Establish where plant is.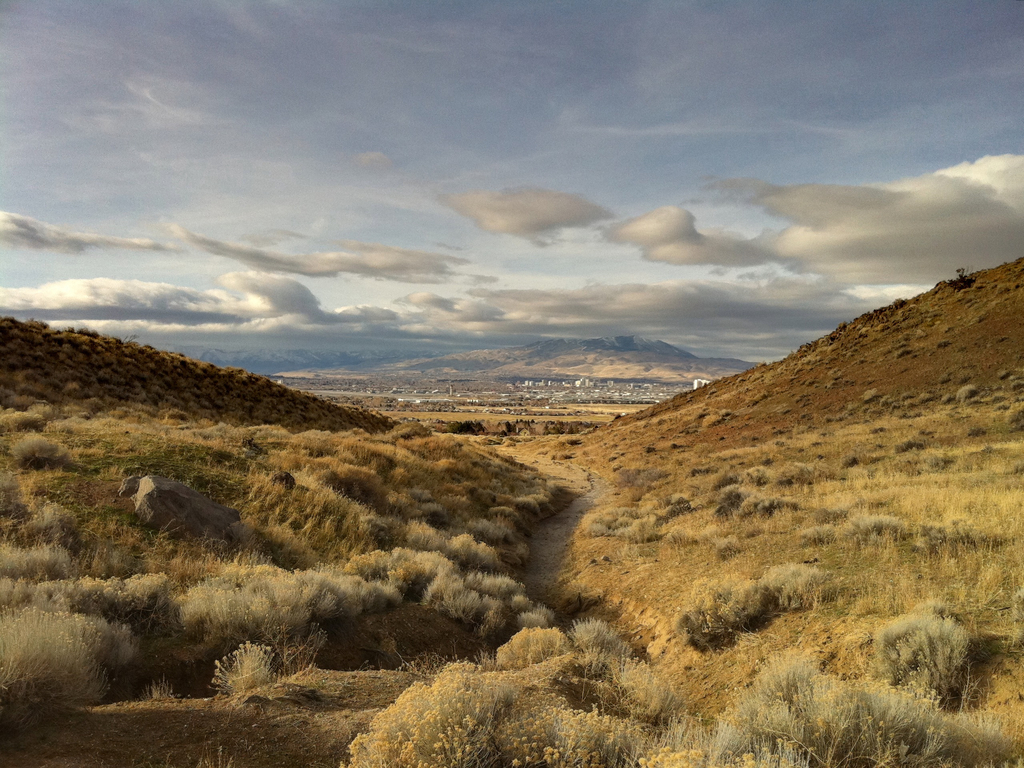
Established at region(667, 569, 834, 646).
